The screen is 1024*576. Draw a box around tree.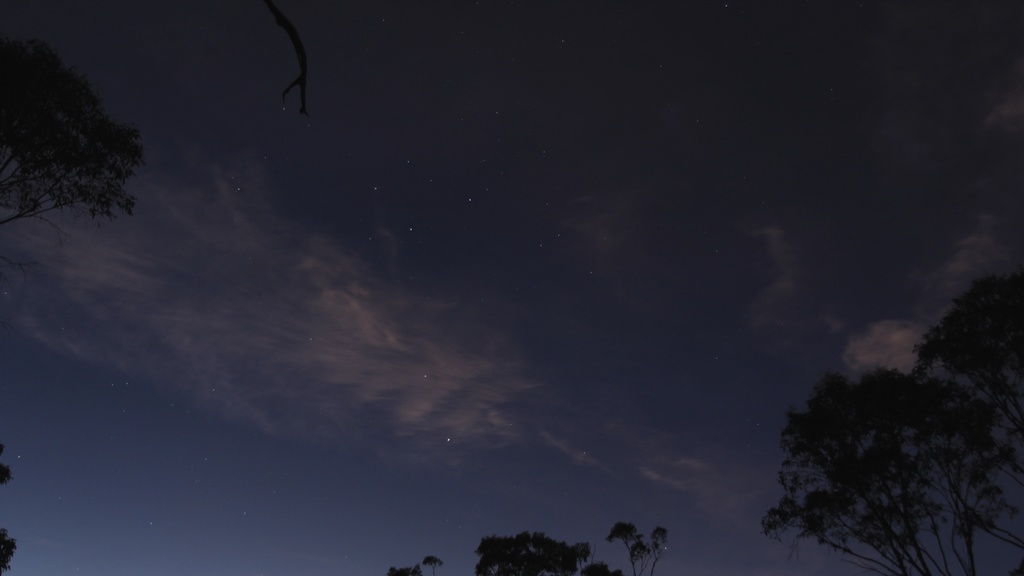
detection(0, 450, 19, 575).
